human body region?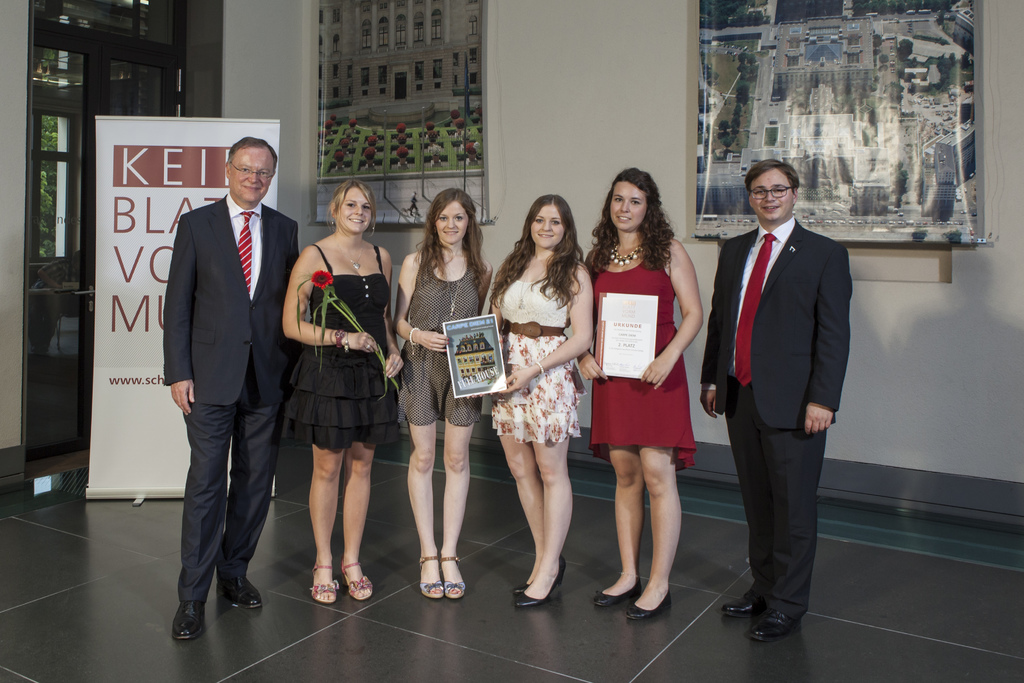
Rect(572, 168, 700, 624)
